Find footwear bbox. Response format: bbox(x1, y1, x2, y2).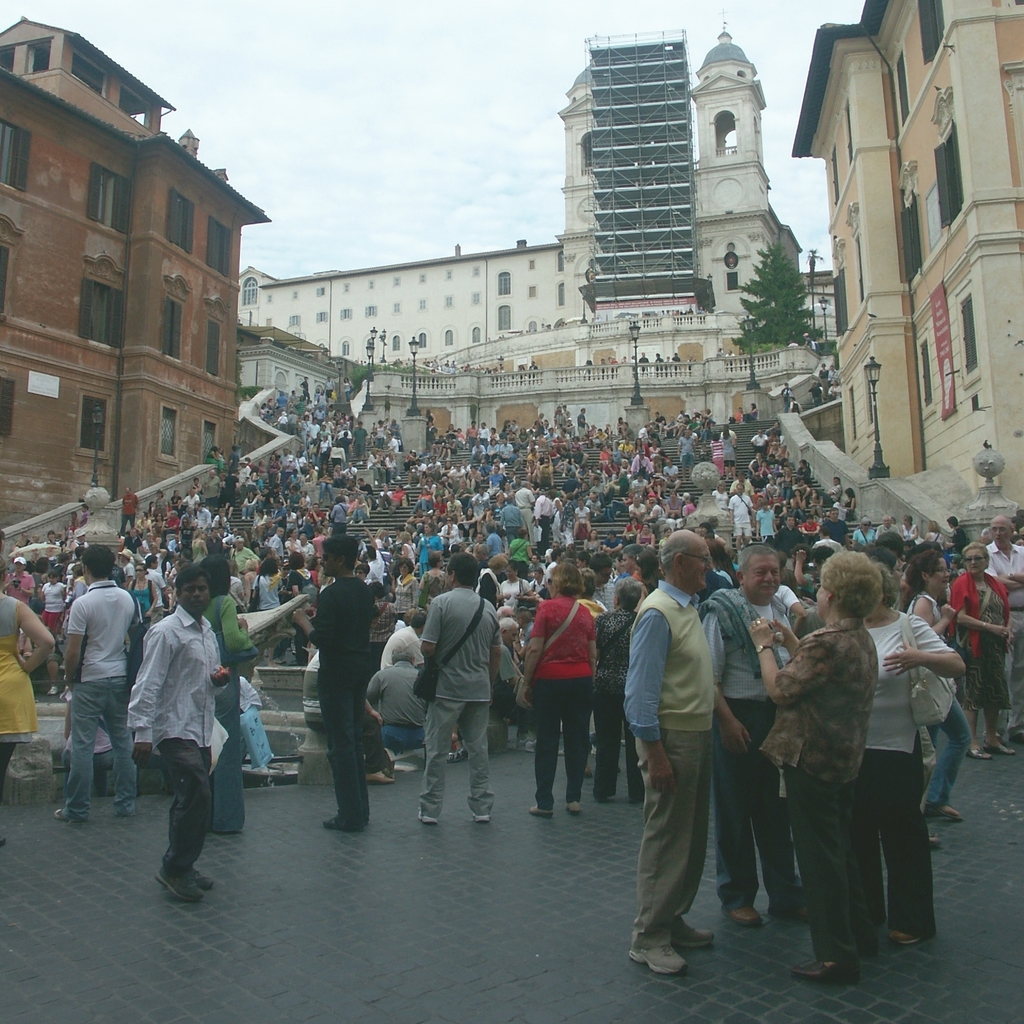
bbox(889, 921, 941, 951).
